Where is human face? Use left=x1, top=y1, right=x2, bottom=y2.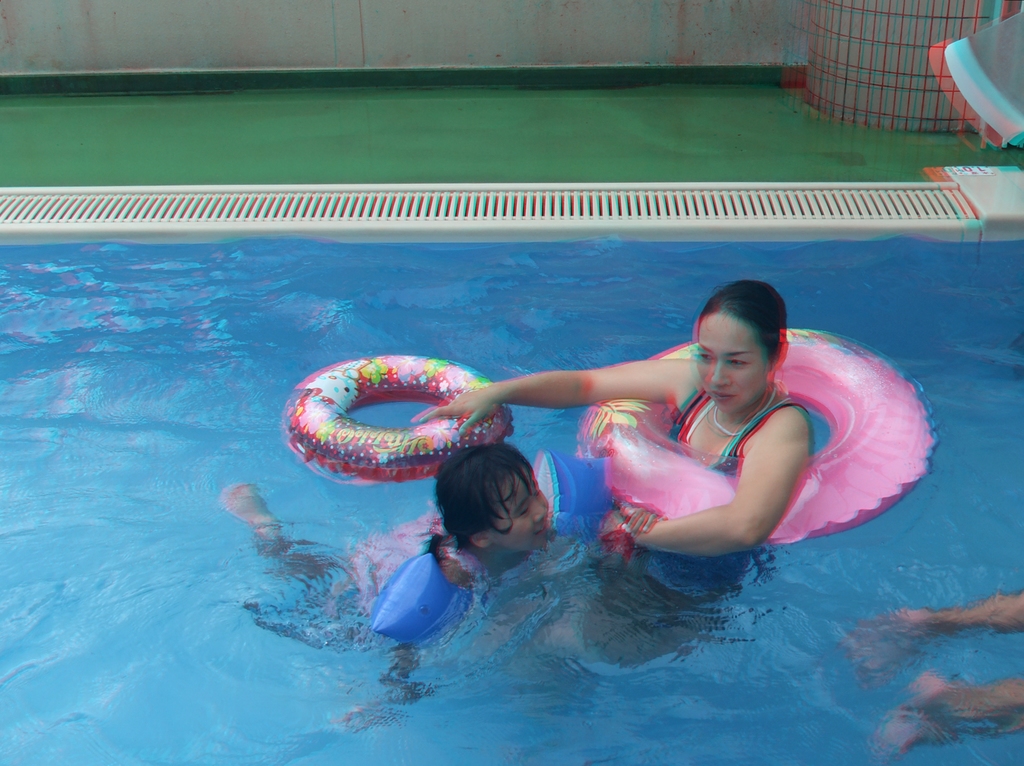
left=488, top=470, right=554, bottom=549.
